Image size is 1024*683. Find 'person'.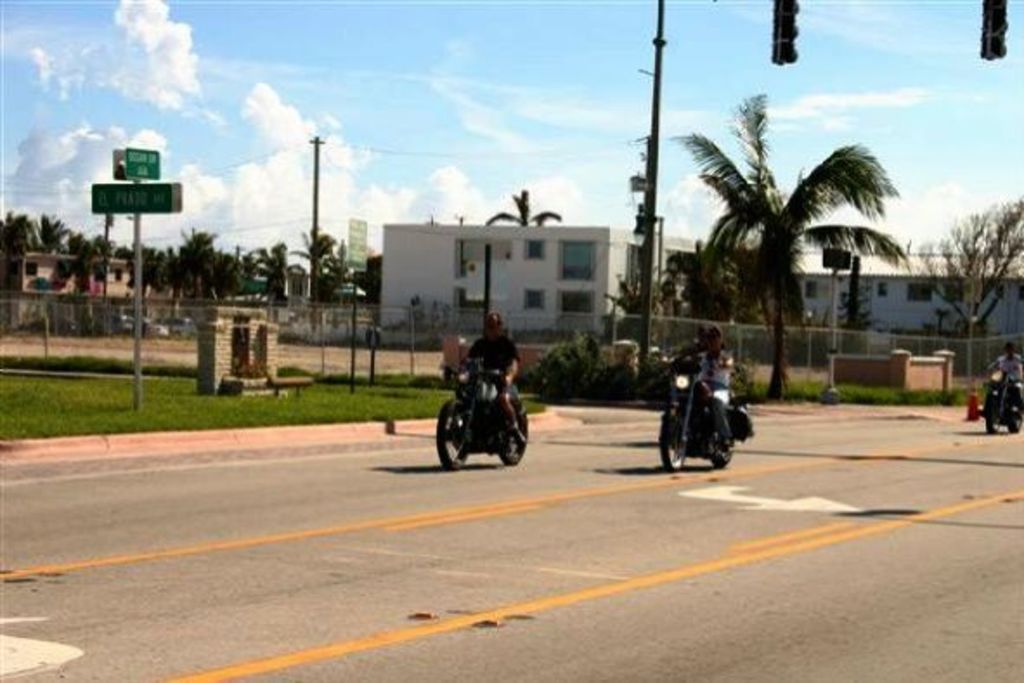
l=691, t=322, r=729, b=354.
